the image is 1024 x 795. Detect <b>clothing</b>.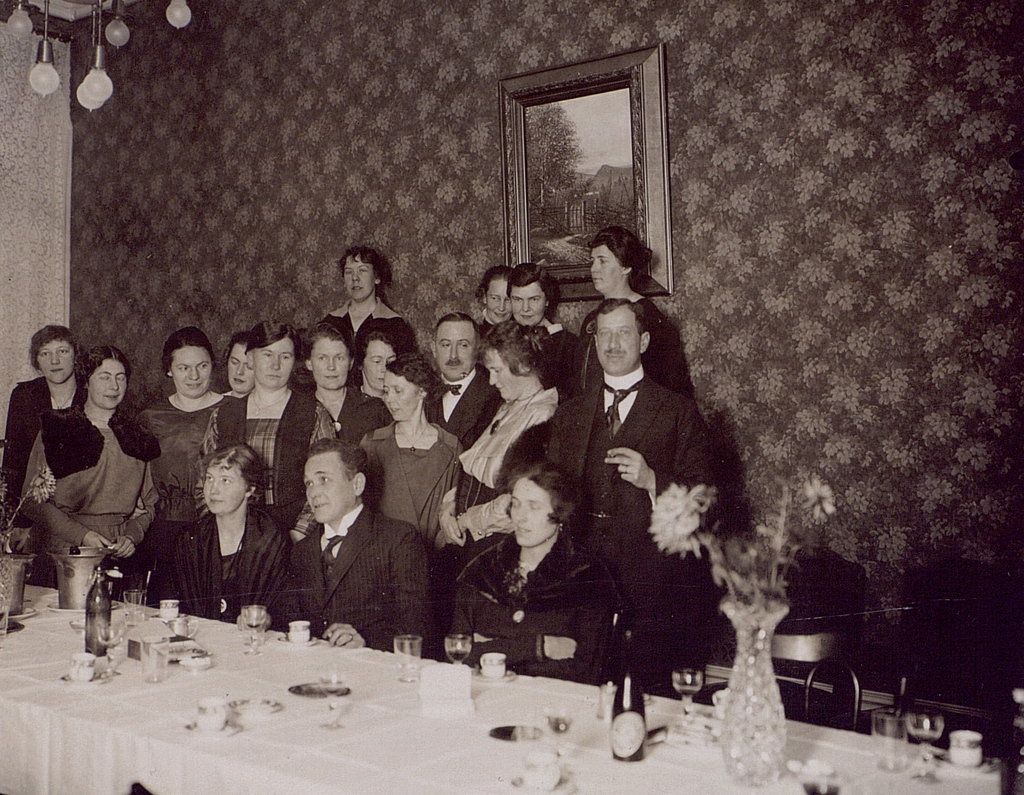
Detection: <bbox>306, 385, 391, 447</bbox>.
